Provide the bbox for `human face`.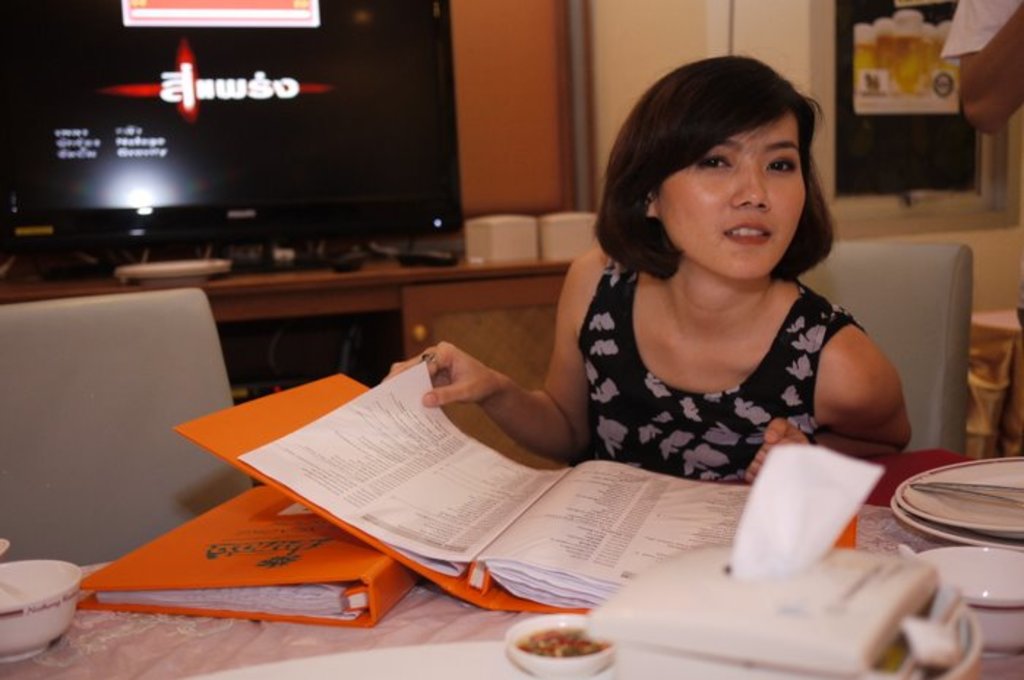
654/108/802/279.
